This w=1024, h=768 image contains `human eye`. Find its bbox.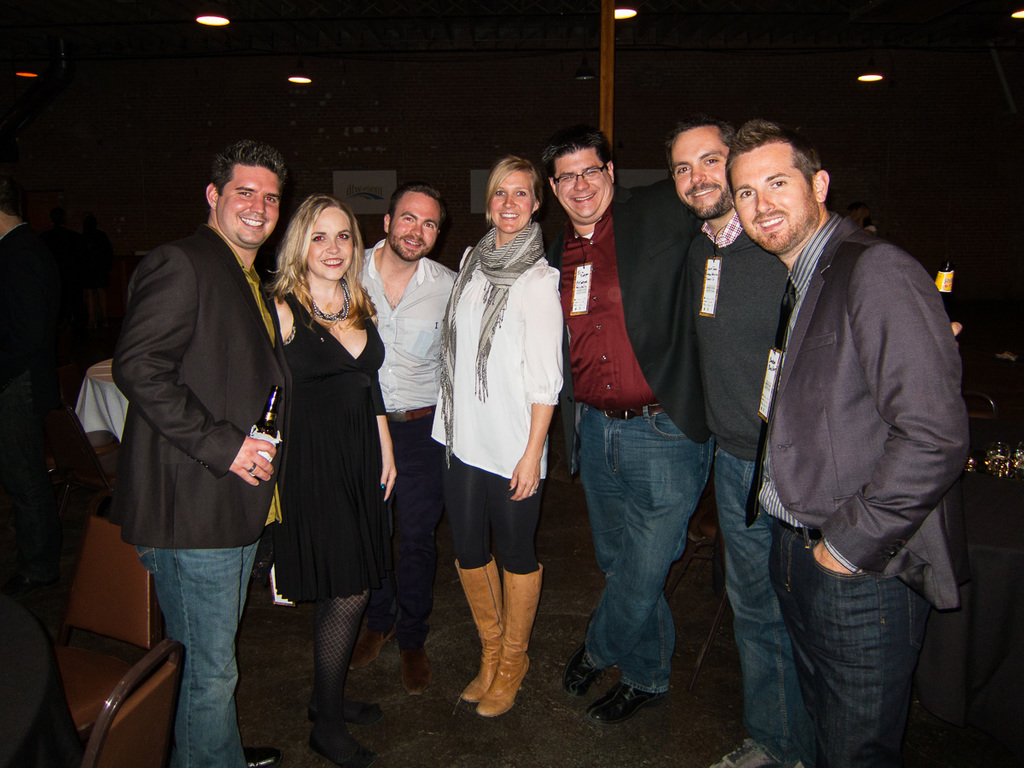
bbox=[308, 231, 327, 244].
